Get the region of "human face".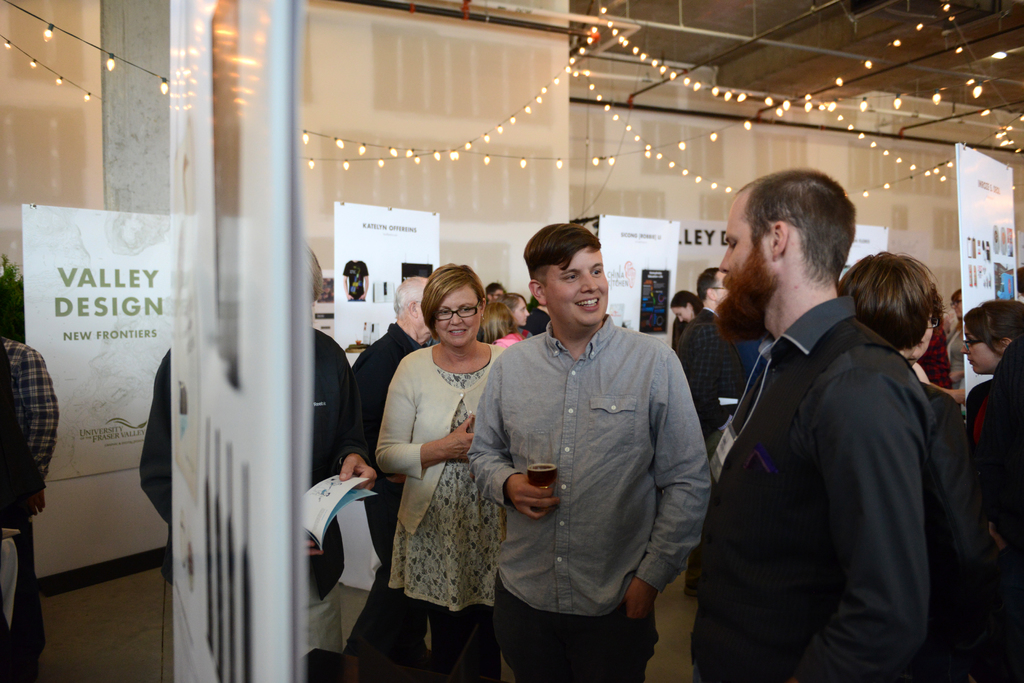
{"x1": 713, "y1": 191, "x2": 756, "y2": 294}.
